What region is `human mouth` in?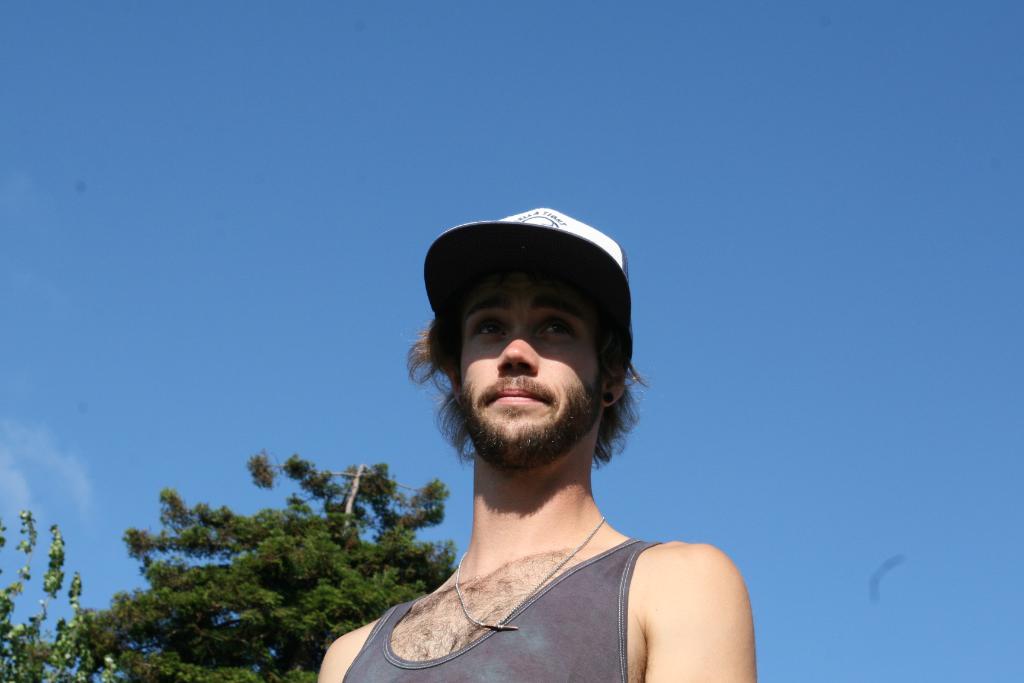
484, 390, 544, 406.
